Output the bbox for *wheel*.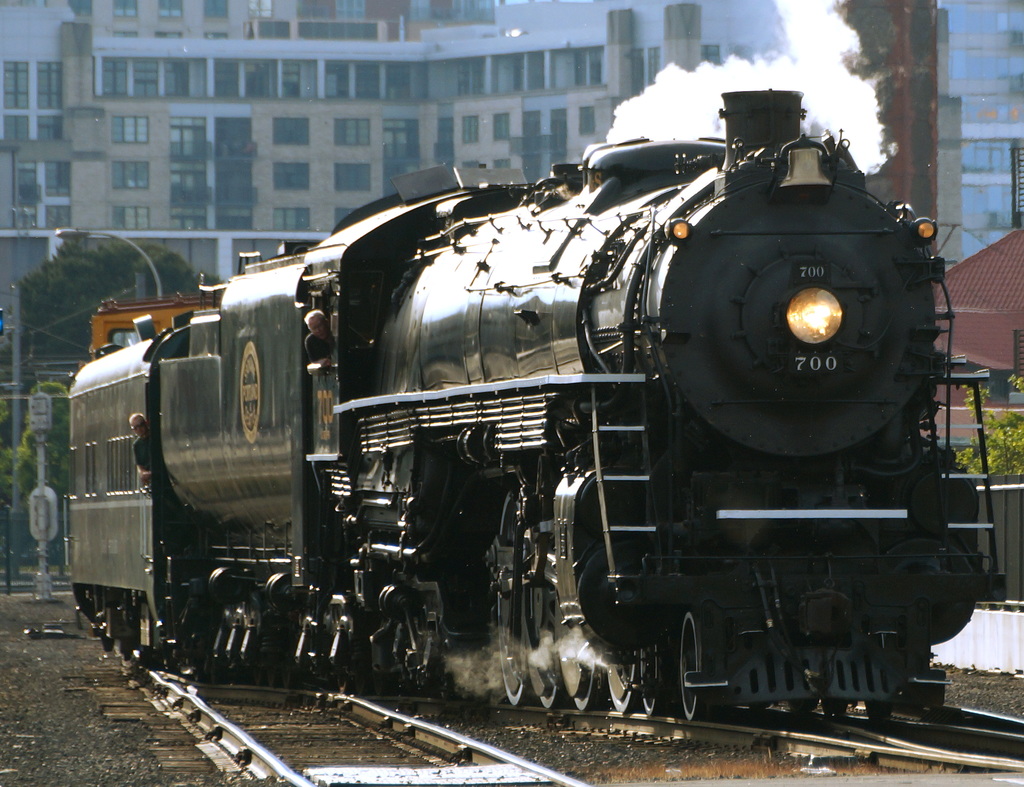
x1=824 y1=699 x2=851 y2=716.
